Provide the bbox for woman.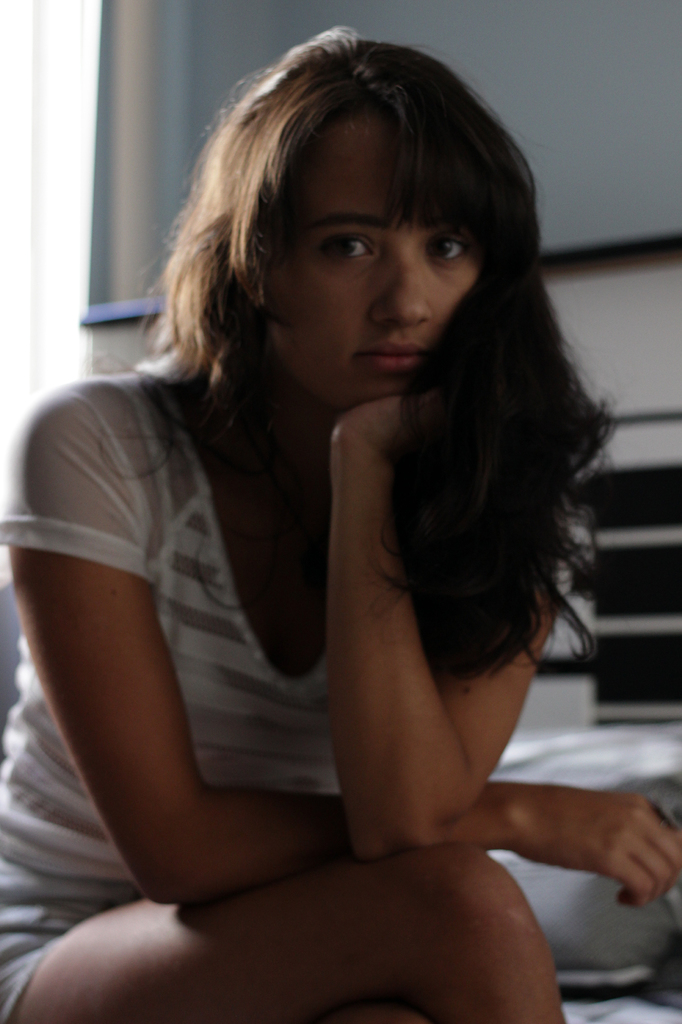
box=[23, 47, 633, 991].
